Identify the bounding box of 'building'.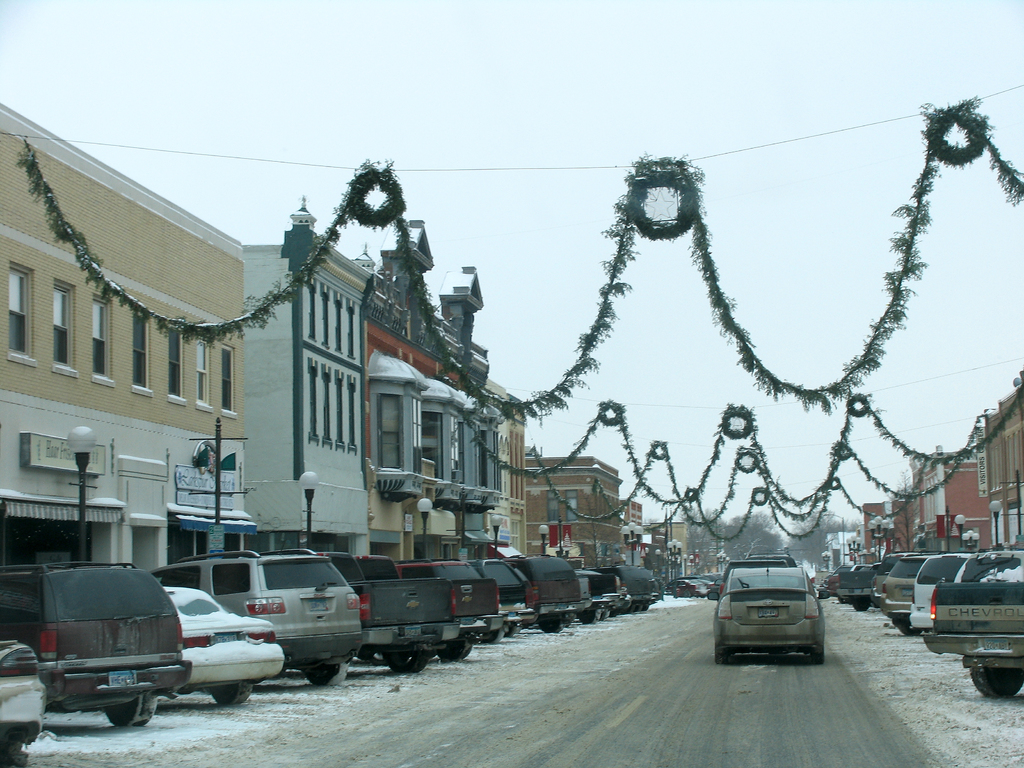
0 95 254 641.
